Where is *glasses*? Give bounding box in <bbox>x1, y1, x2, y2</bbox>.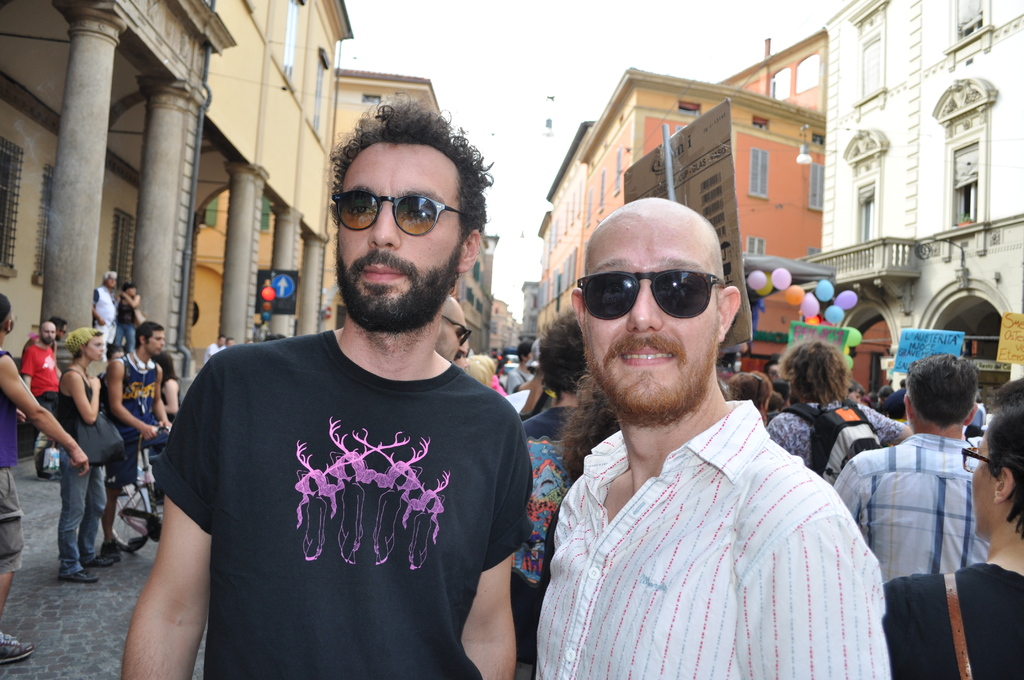
<bbox>963, 435, 1012, 495</bbox>.
